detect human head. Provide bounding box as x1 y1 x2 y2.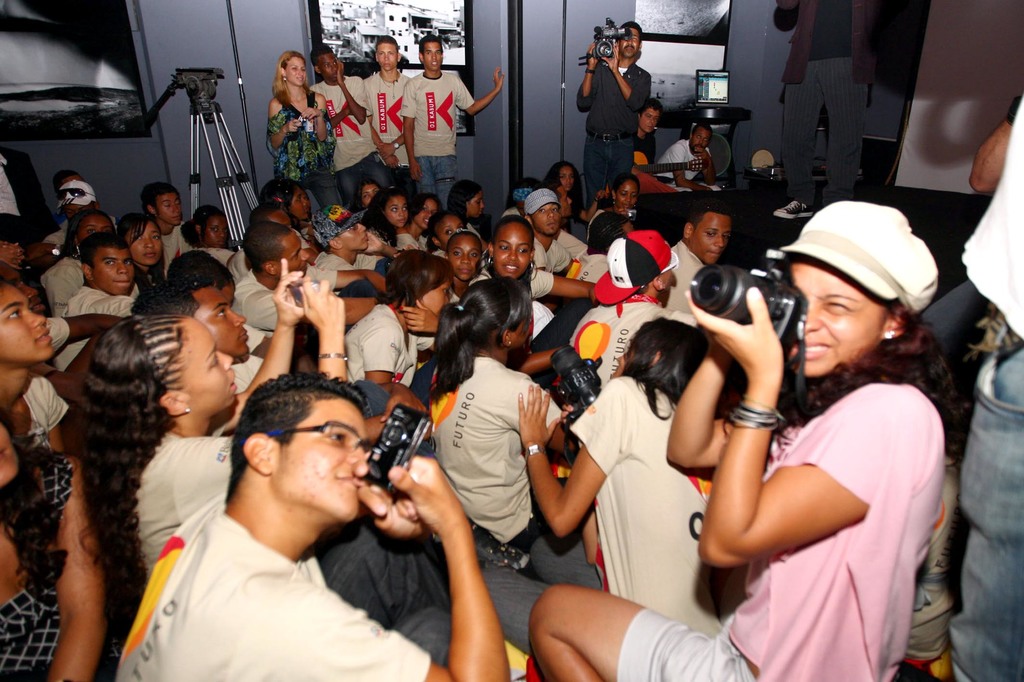
0 258 46 317.
